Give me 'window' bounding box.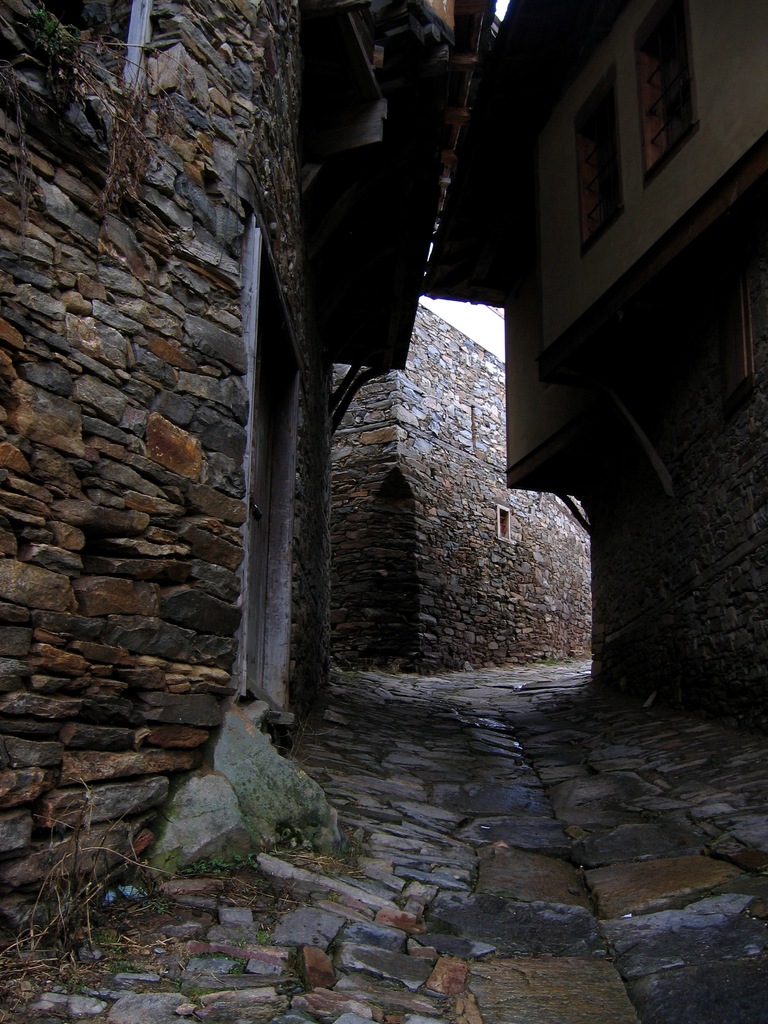
{"left": 559, "top": 11, "right": 702, "bottom": 260}.
